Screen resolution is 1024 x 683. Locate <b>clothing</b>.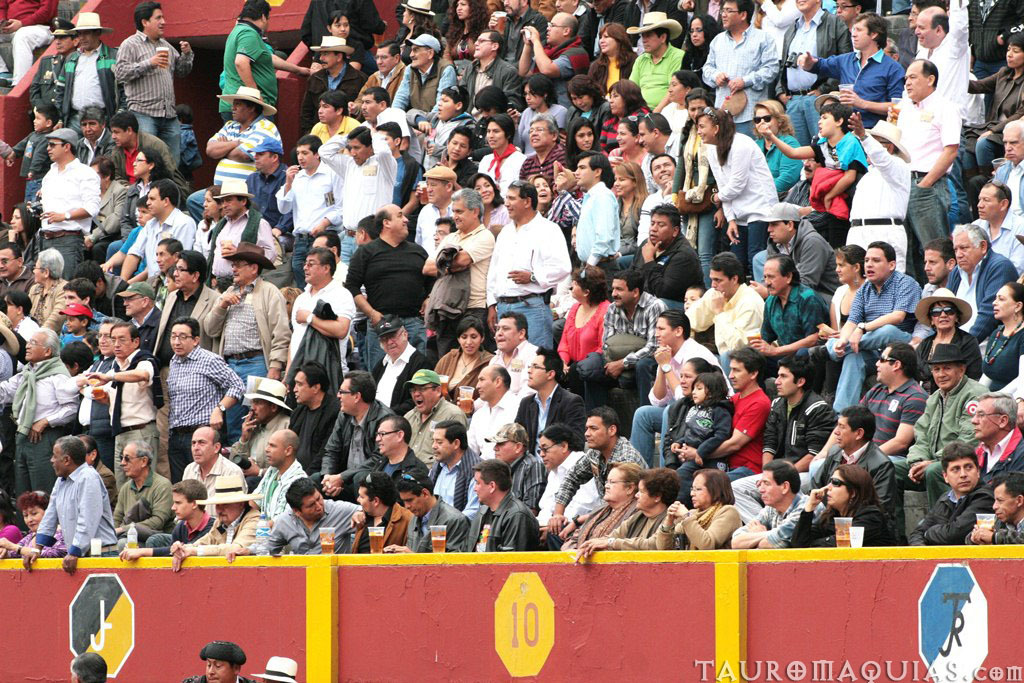
393 61 456 121.
